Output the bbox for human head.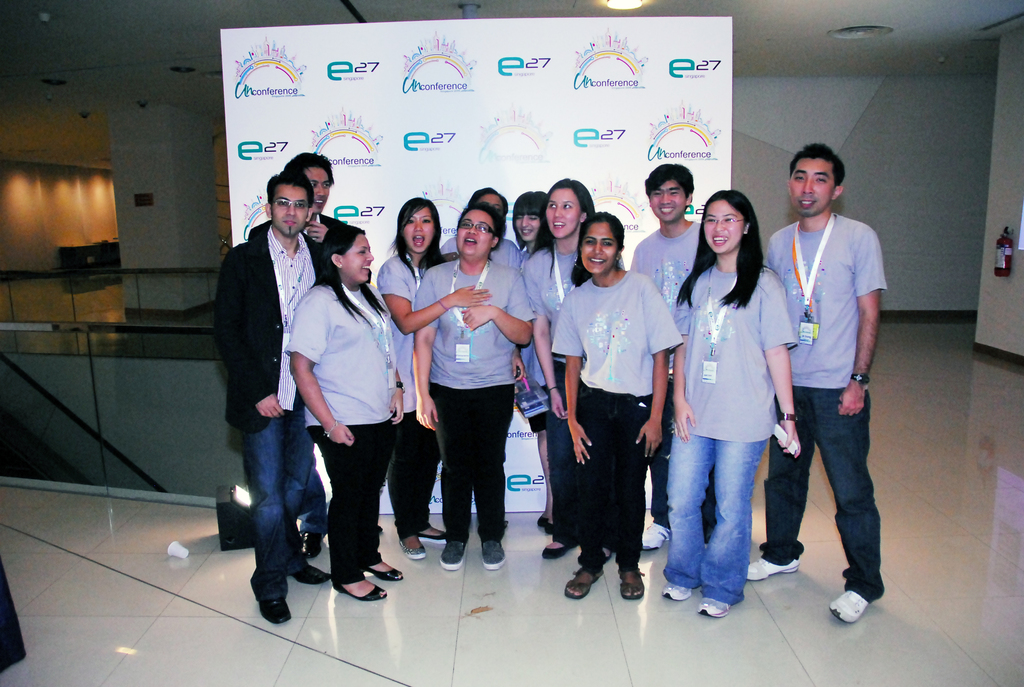
321,221,376,285.
